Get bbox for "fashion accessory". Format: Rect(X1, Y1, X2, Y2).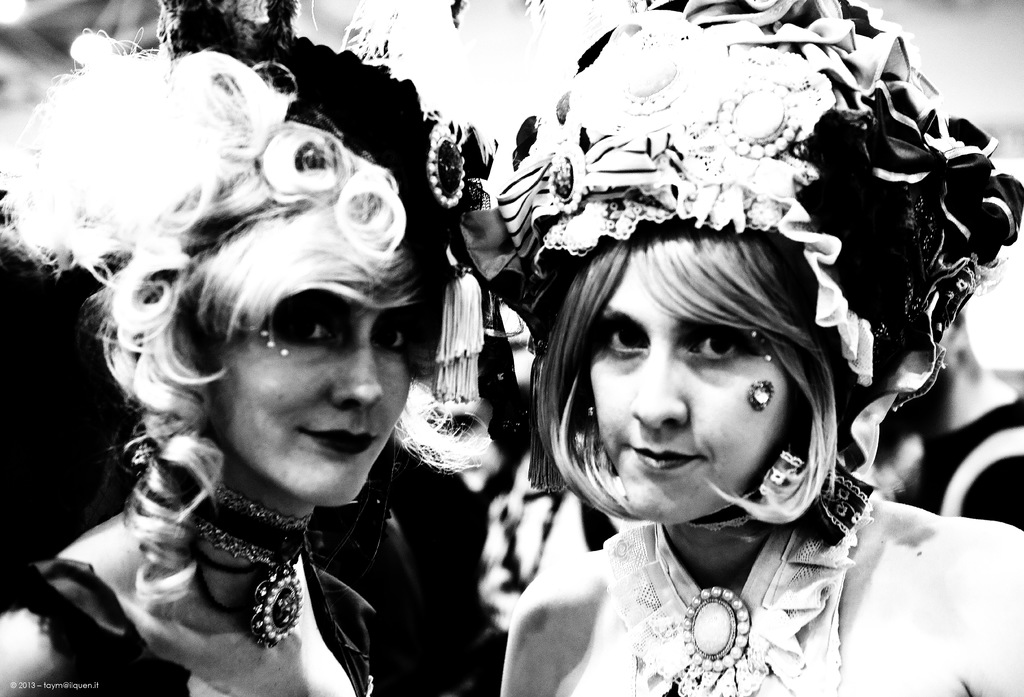
Rect(762, 349, 771, 367).
